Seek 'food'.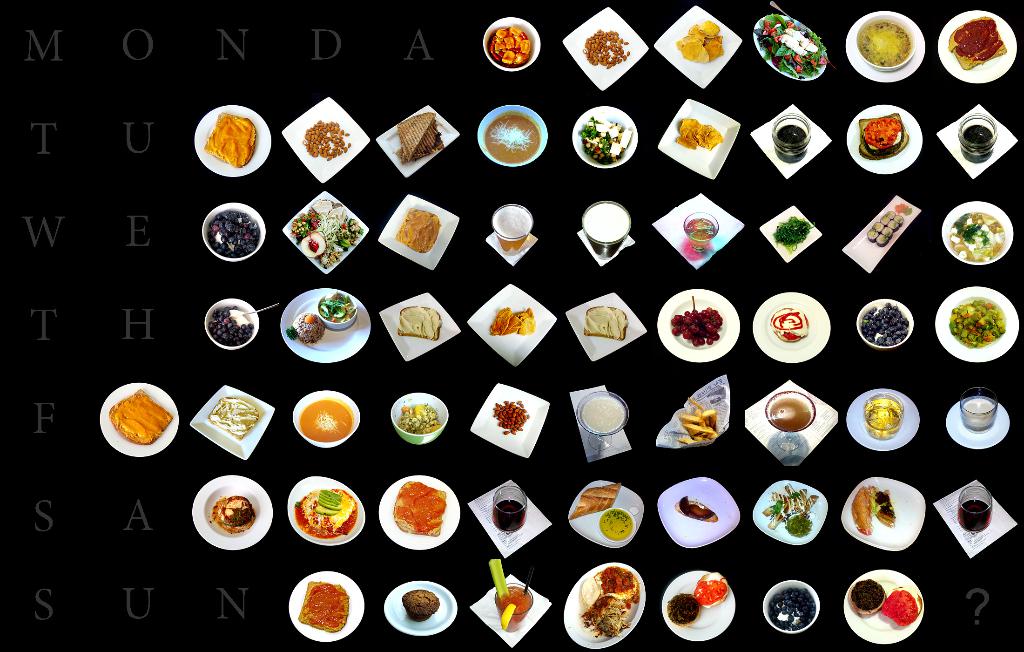
(950, 13, 1006, 69).
